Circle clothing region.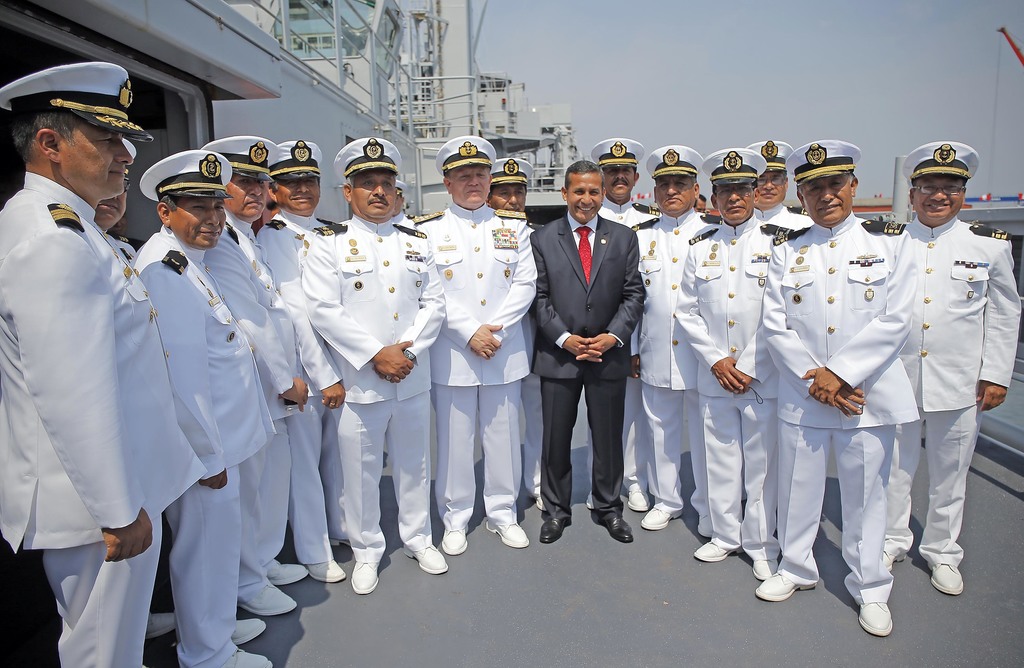
Region: detection(196, 213, 309, 598).
